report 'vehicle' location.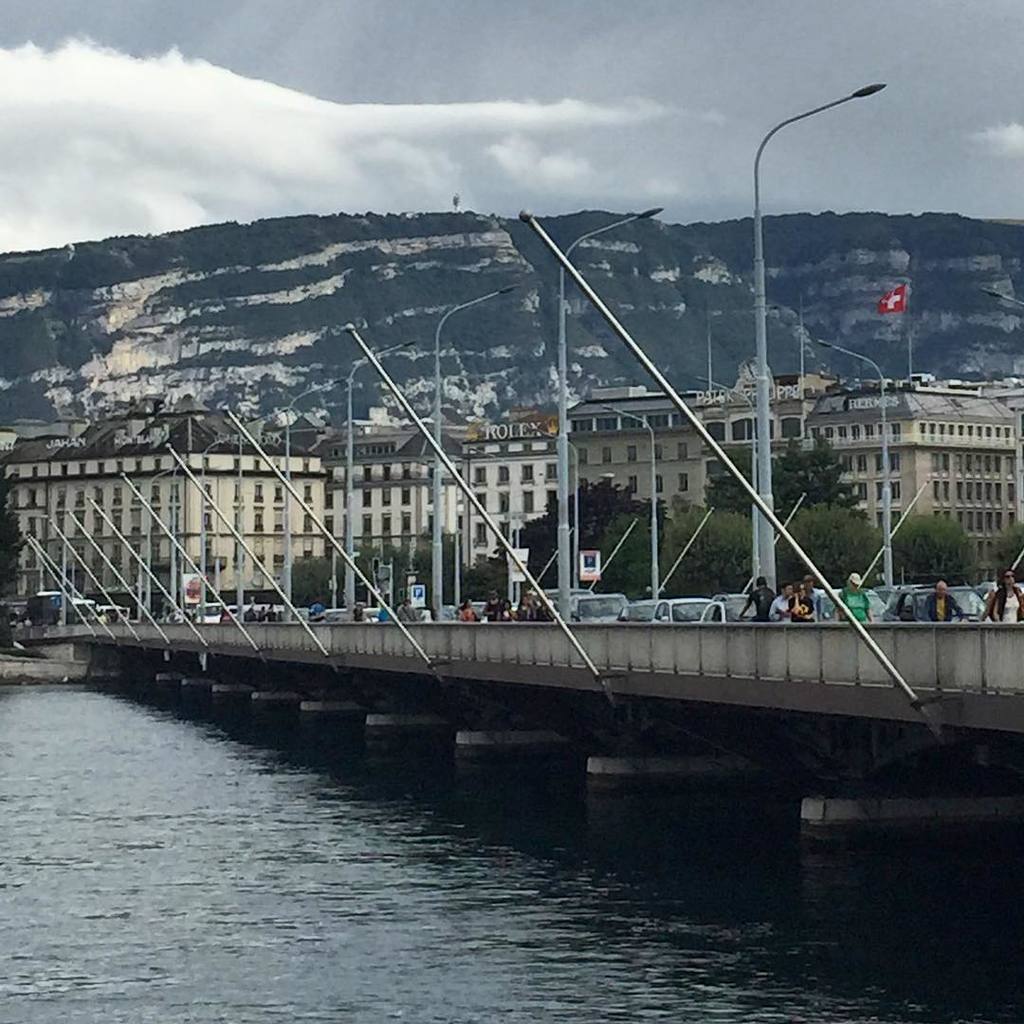
Report: 197,600,216,622.
